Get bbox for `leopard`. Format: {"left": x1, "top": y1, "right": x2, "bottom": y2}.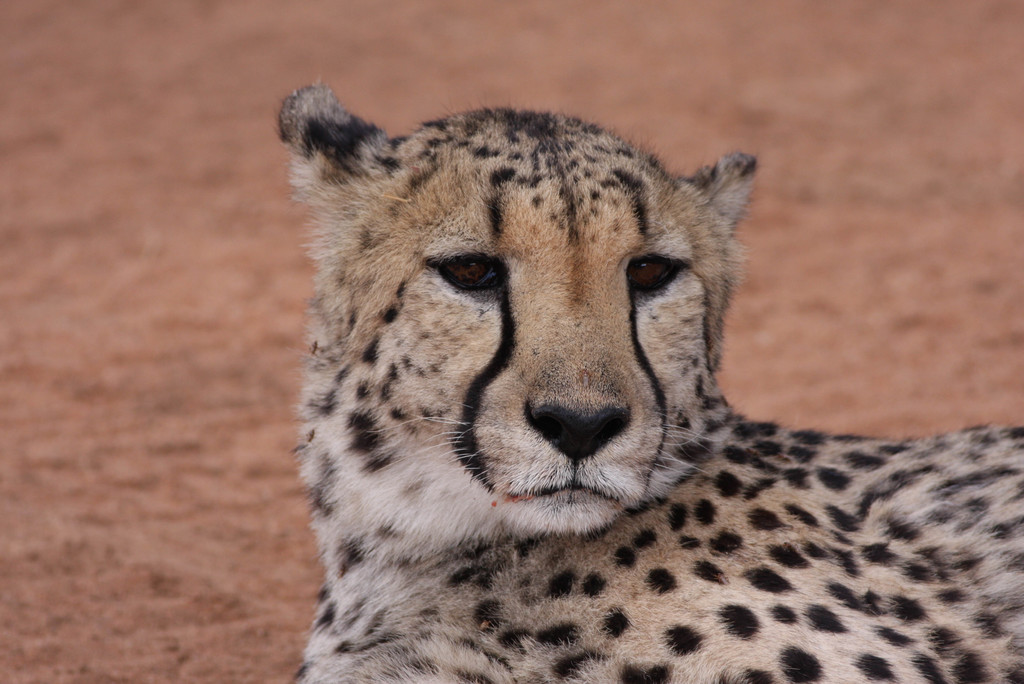
{"left": 276, "top": 91, "right": 1023, "bottom": 683}.
